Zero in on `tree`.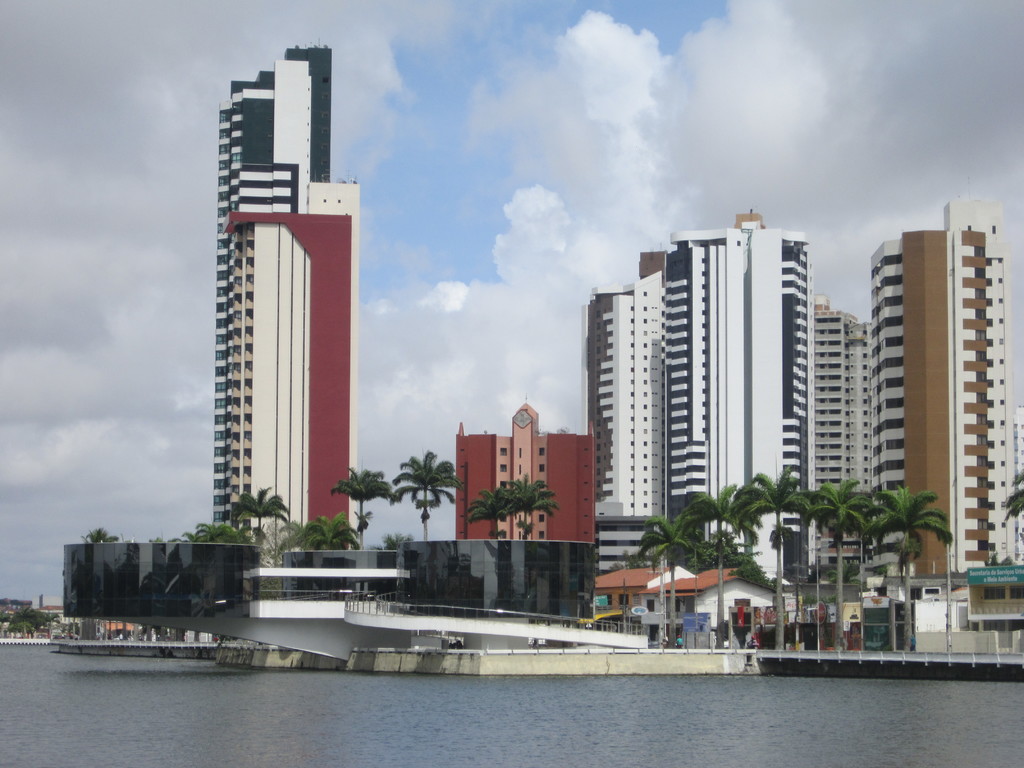
Zeroed in: left=804, top=477, right=879, bottom=652.
